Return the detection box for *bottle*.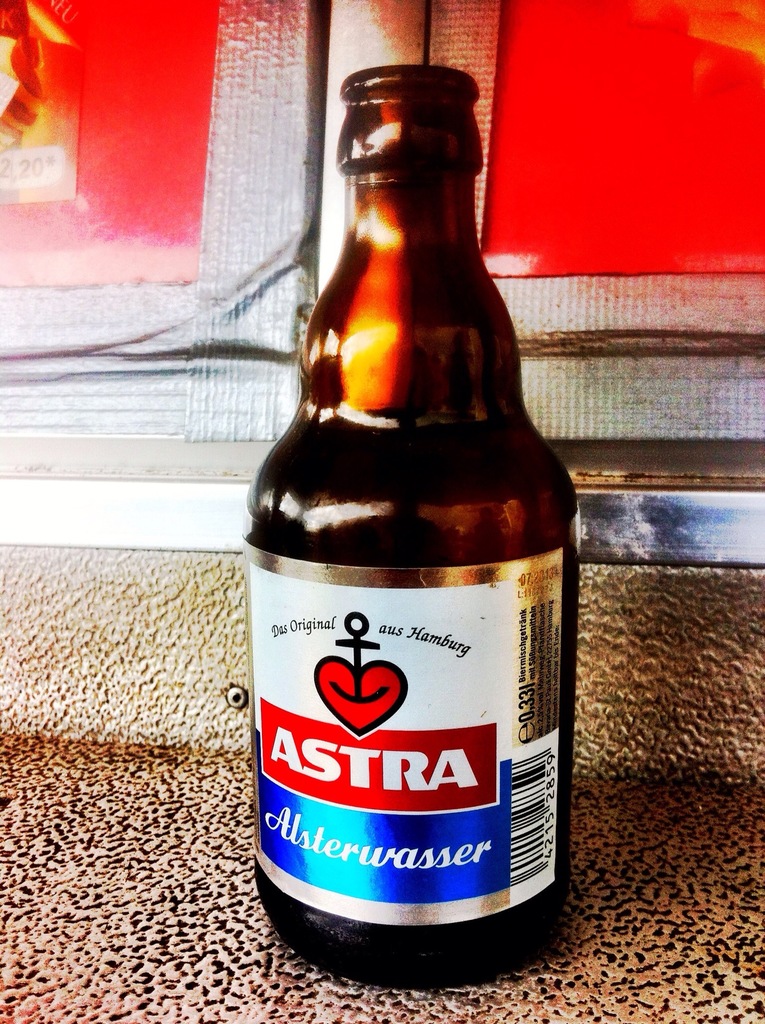
bbox=[232, 95, 582, 984].
